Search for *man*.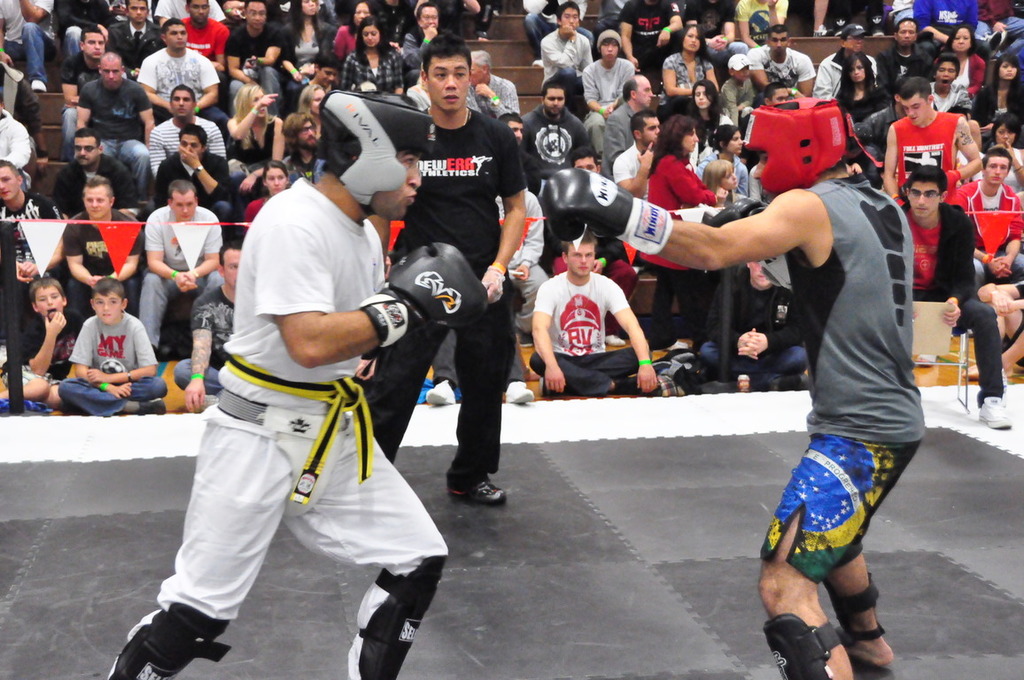
Found at [left=130, top=174, right=221, bottom=365].
